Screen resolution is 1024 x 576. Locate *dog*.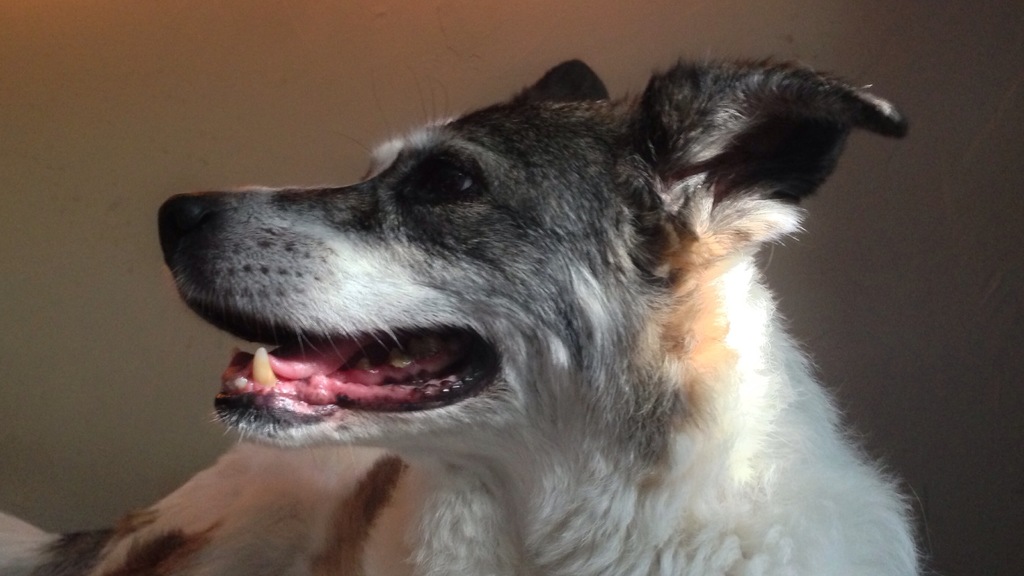
<box>0,55,932,575</box>.
